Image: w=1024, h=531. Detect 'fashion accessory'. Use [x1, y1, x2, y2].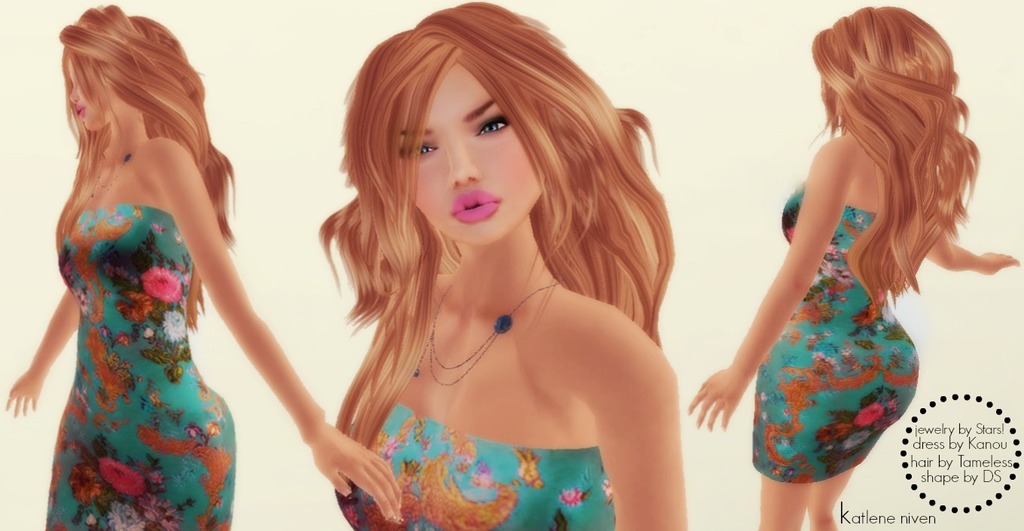
[93, 142, 141, 208].
